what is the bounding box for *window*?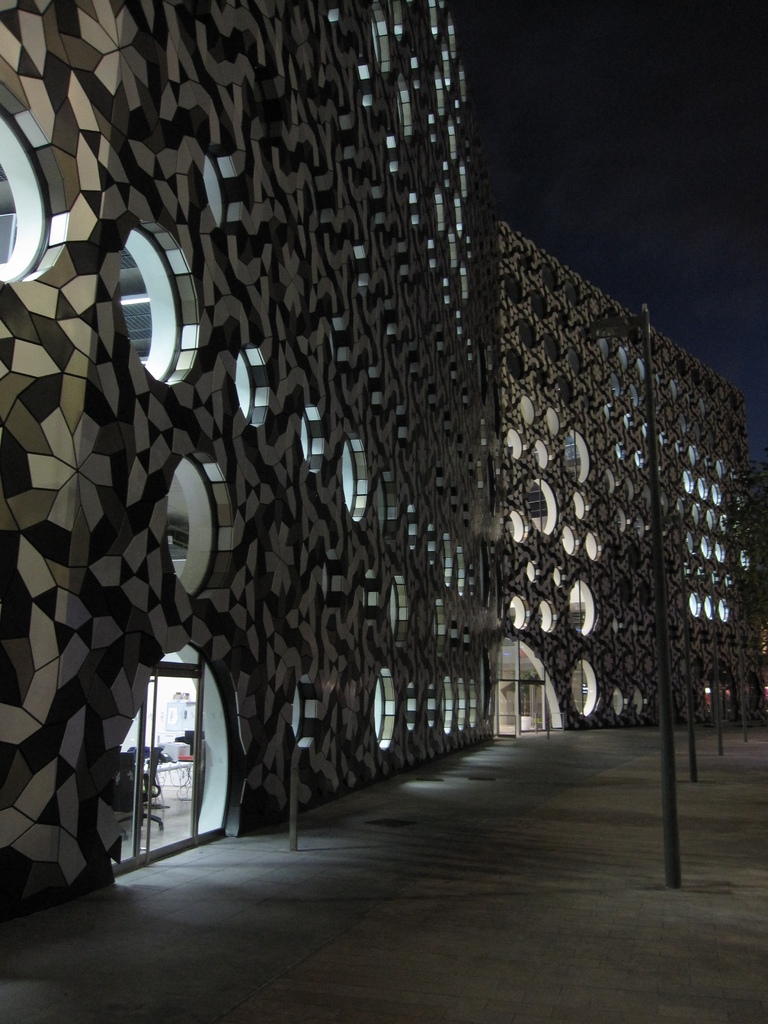
bbox(0, 106, 58, 303).
